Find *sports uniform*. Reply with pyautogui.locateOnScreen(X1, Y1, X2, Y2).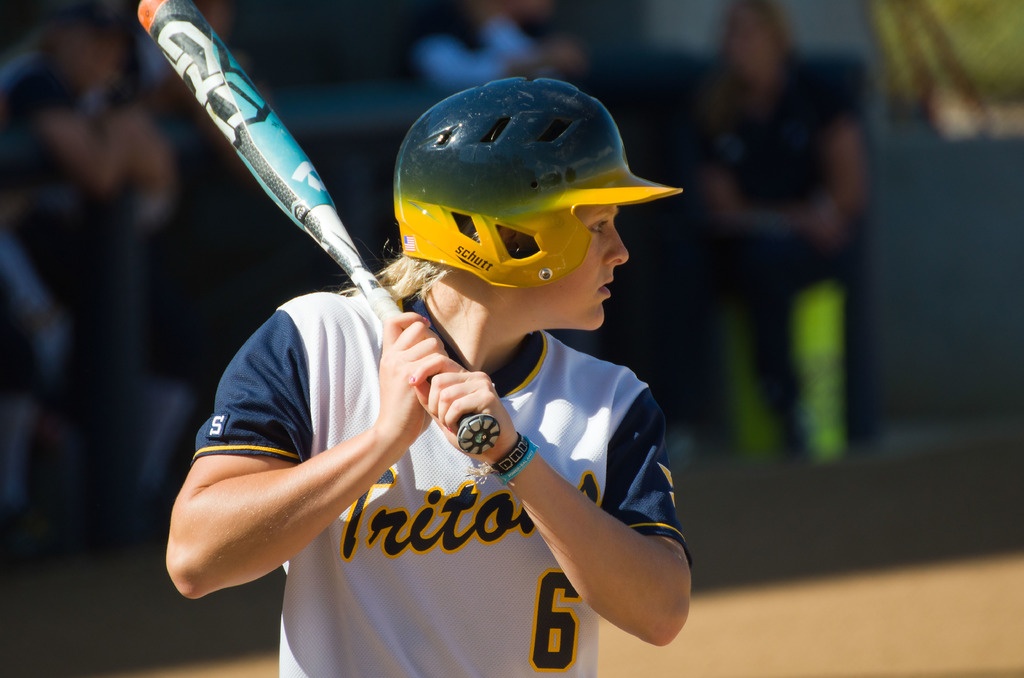
pyautogui.locateOnScreen(187, 71, 689, 677).
